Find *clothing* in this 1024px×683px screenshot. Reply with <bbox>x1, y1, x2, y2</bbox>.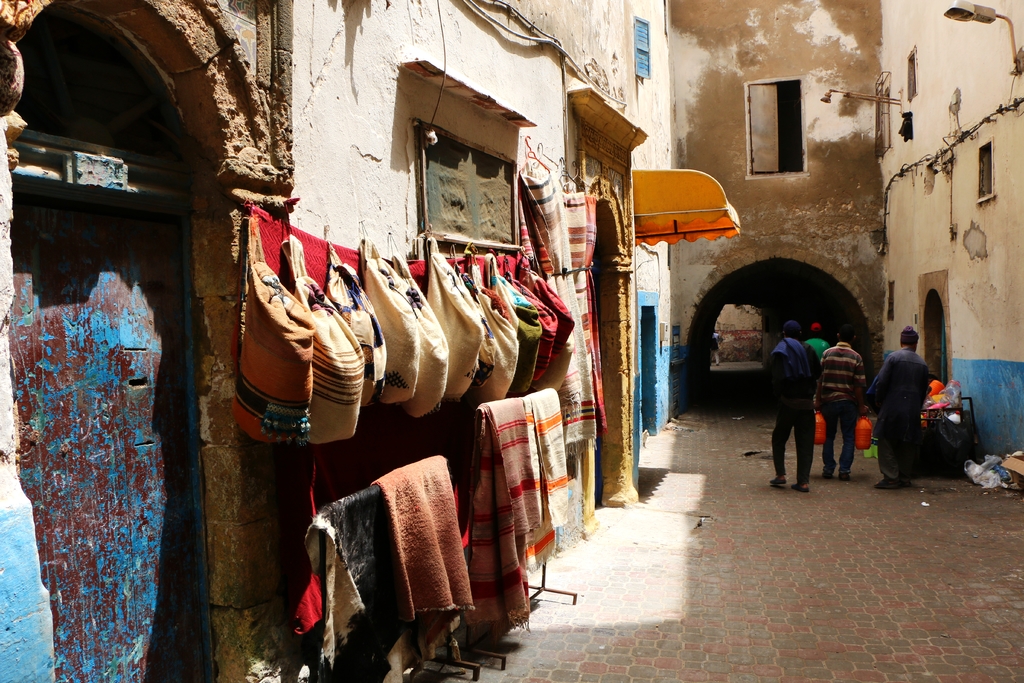
<bbox>765, 335, 818, 487</bbox>.
